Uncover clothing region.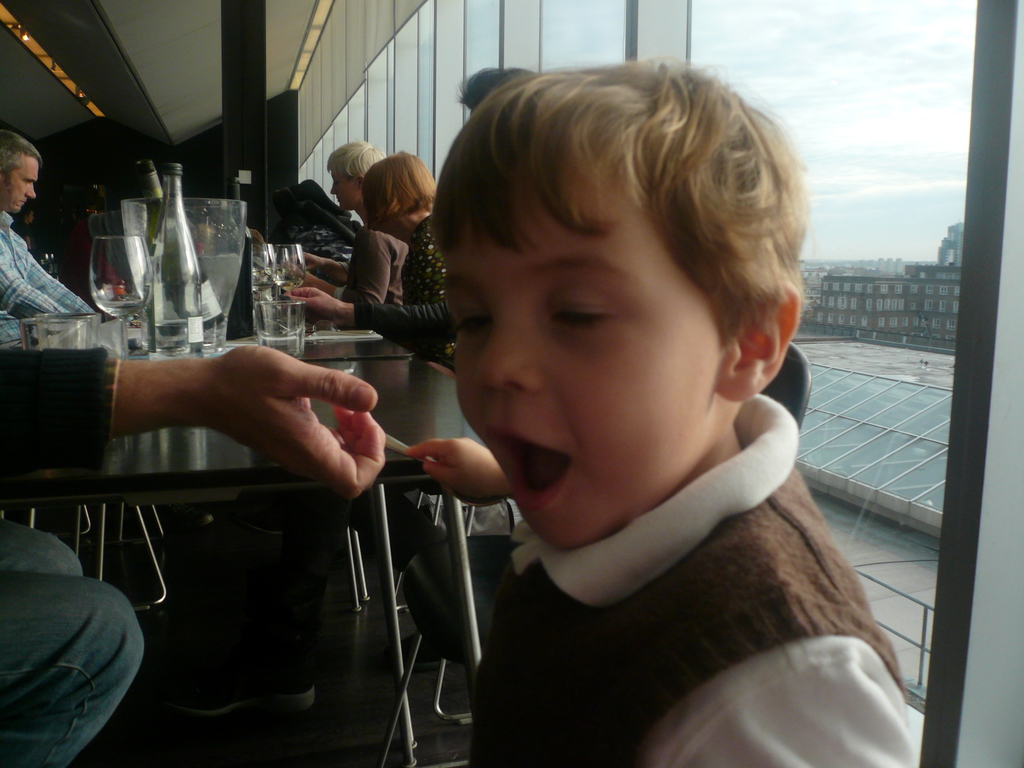
Uncovered: left=0, top=212, right=103, bottom=344.
